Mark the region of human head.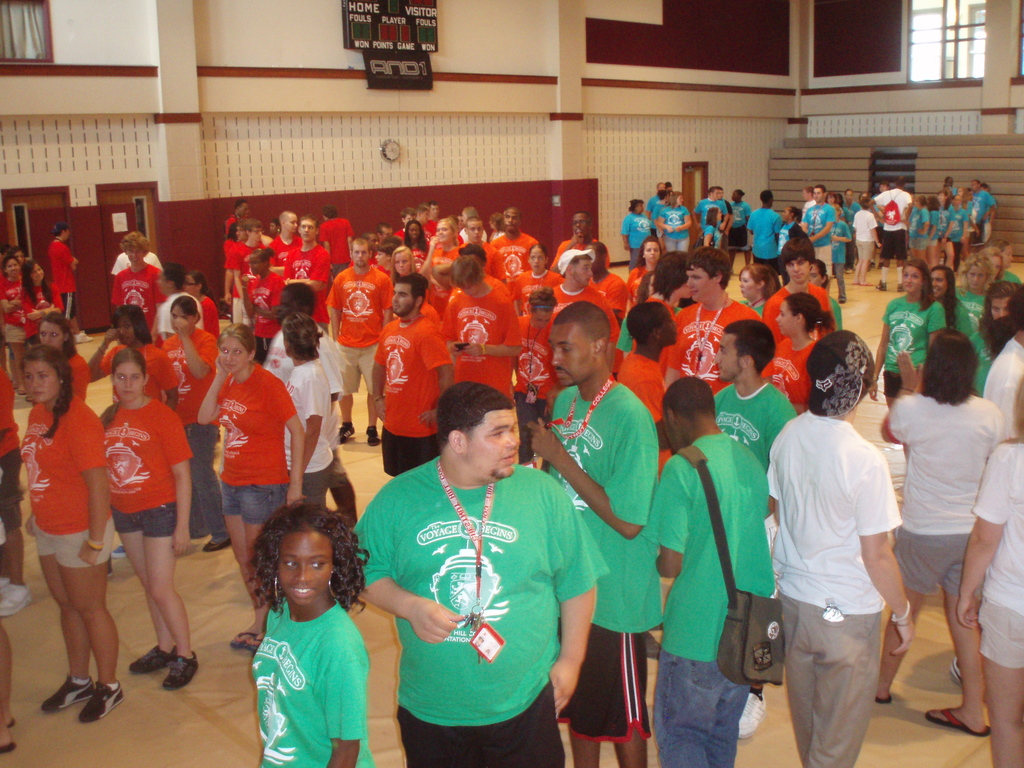
Region: box=[642, 234, 663, 262].
